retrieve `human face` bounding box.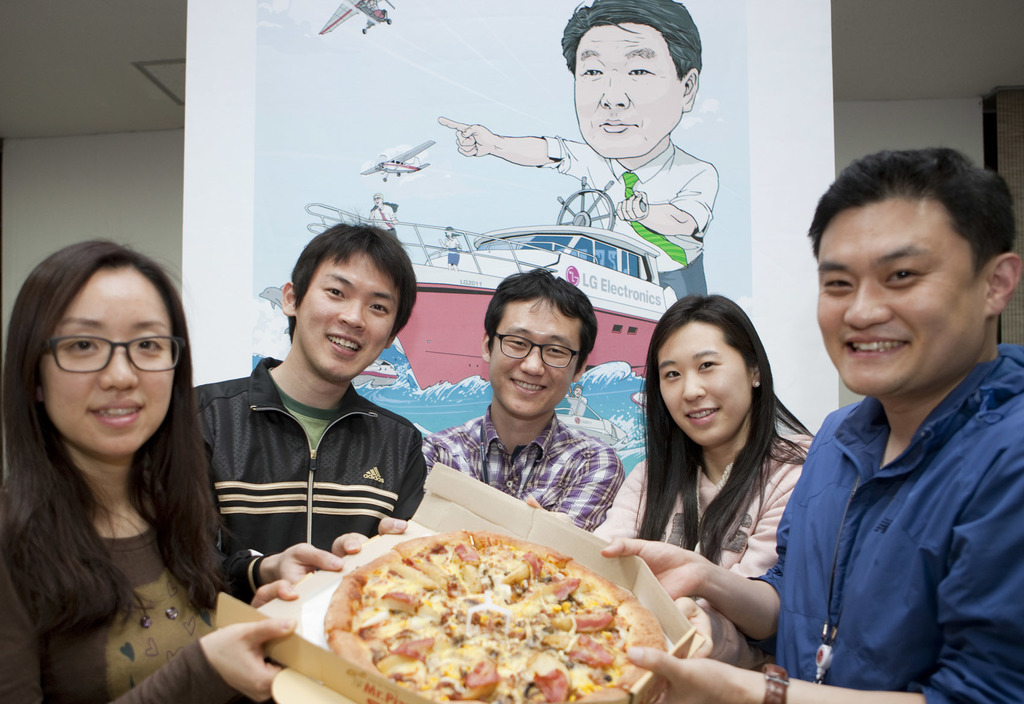
Bounding box: bbox=[40, 265, 187, 452].
